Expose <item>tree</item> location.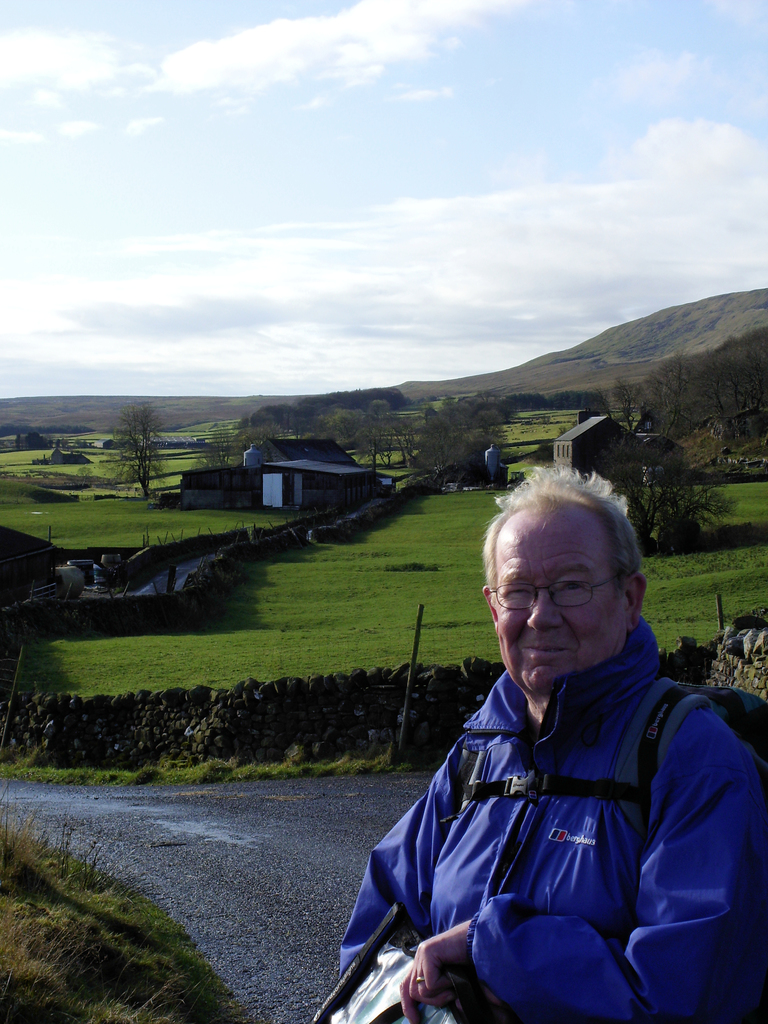
Exposed at {"left": 596, "top": 371, "right": 649, "bottom": 428}.
